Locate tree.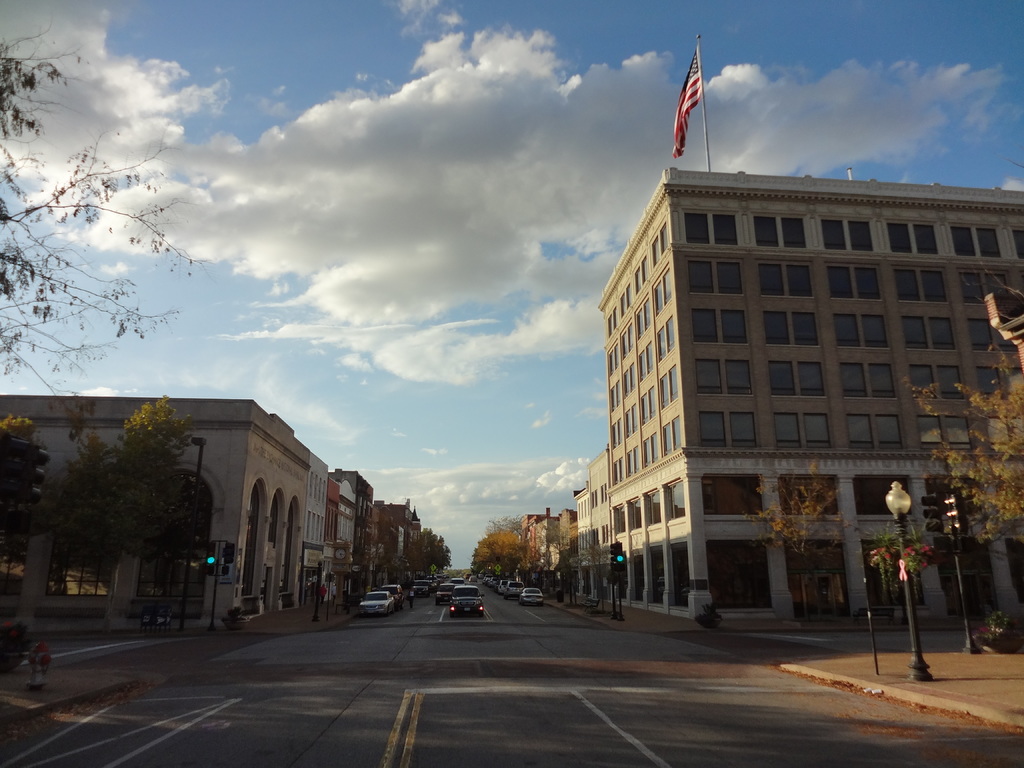
Bounding box: 750, 455, 849, 631.
